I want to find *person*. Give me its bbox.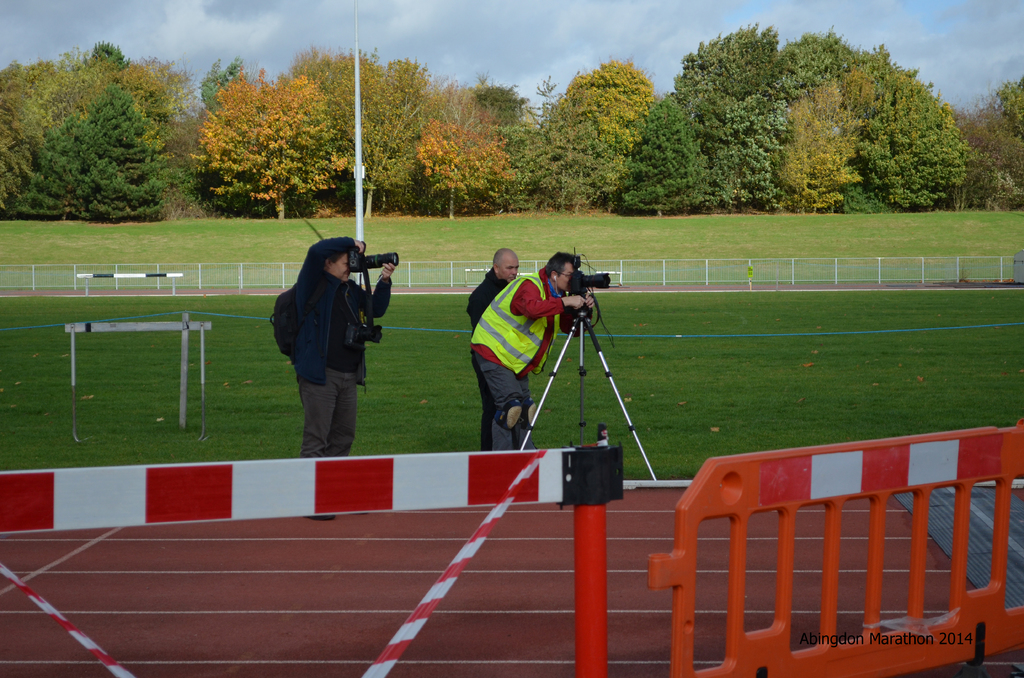
468 250 595 448.
